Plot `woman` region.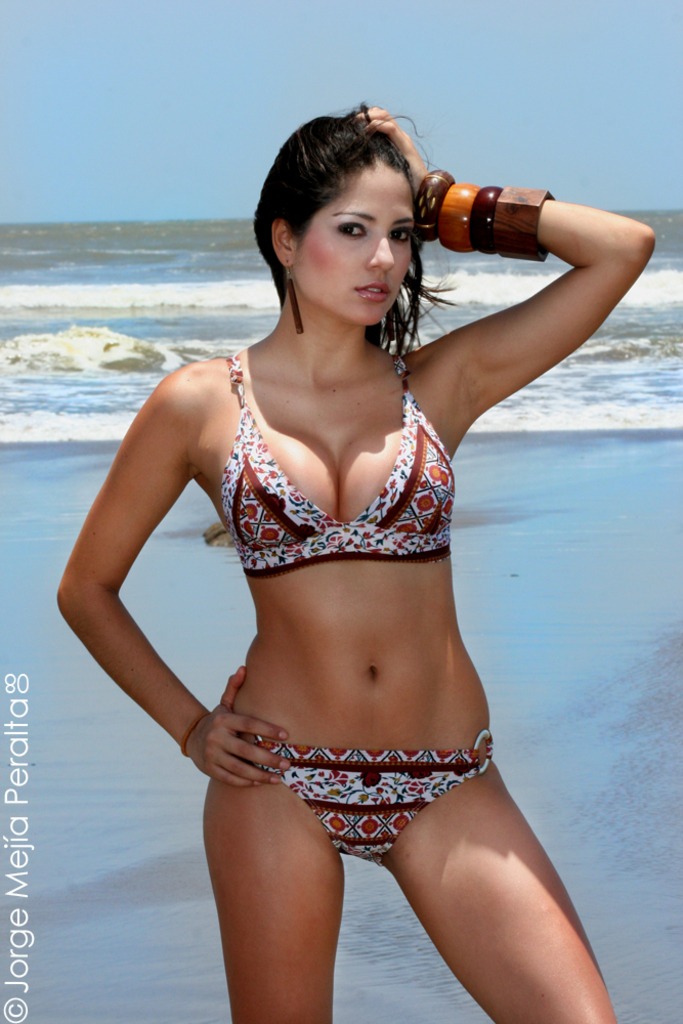
Plotted at region(43, 111, 669, 1023).
